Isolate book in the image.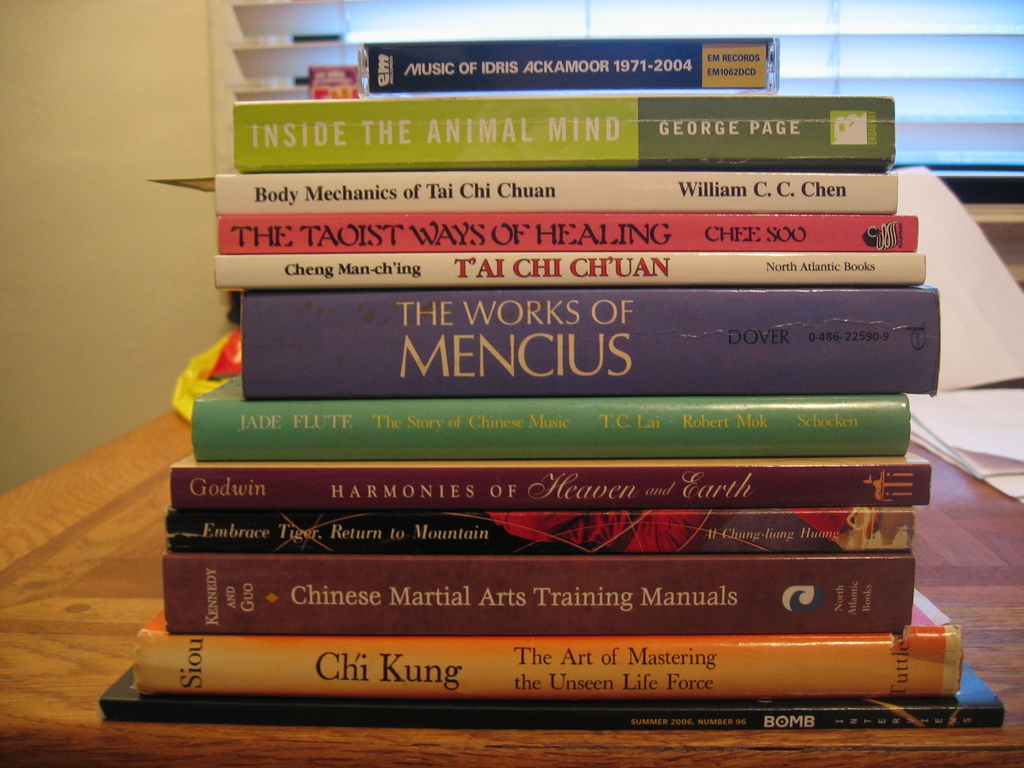
Isolated region: (100, 659, 1006, 726).
